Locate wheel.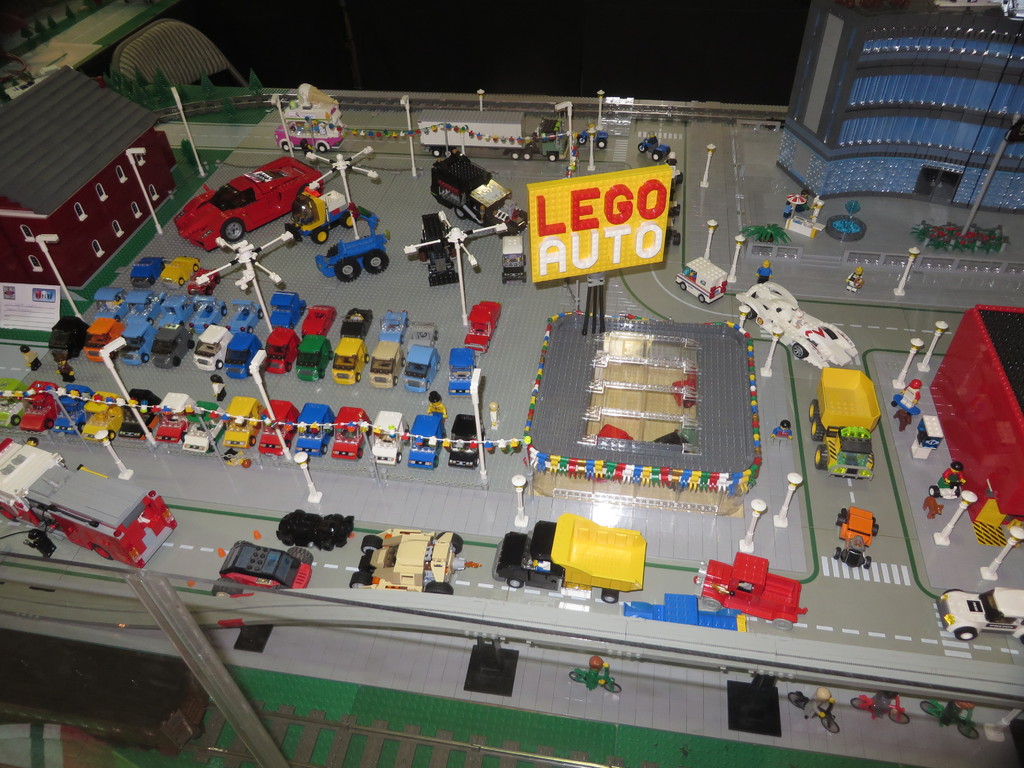
Bounding box: BBox(367, 353, 371, 363).
